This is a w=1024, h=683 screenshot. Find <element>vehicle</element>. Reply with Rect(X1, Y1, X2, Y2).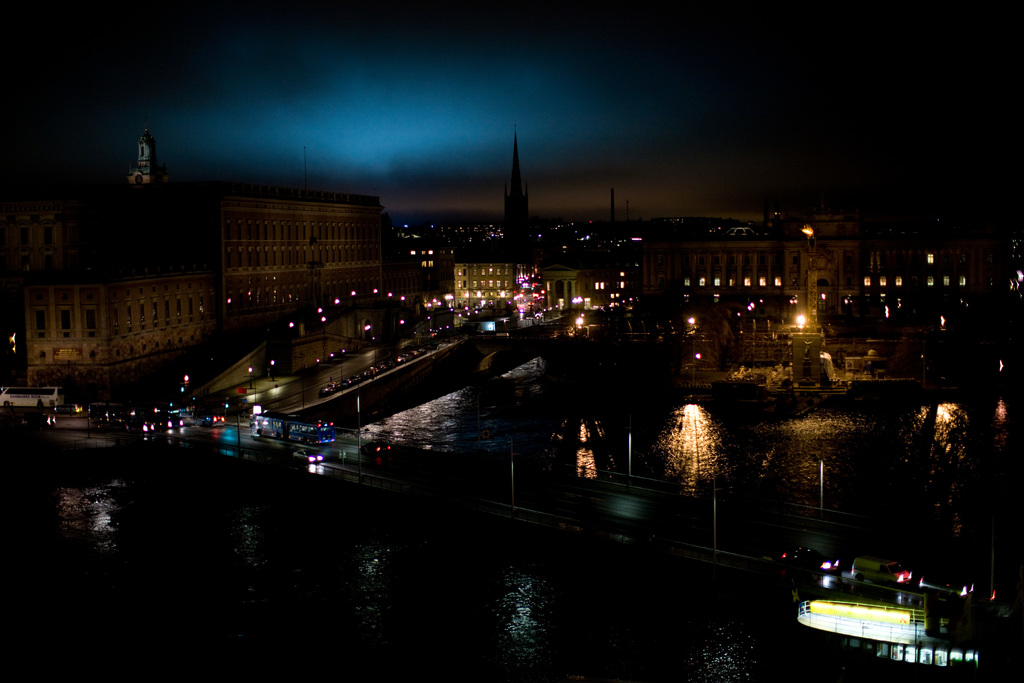
Rect(1, 388, 66, 410).
